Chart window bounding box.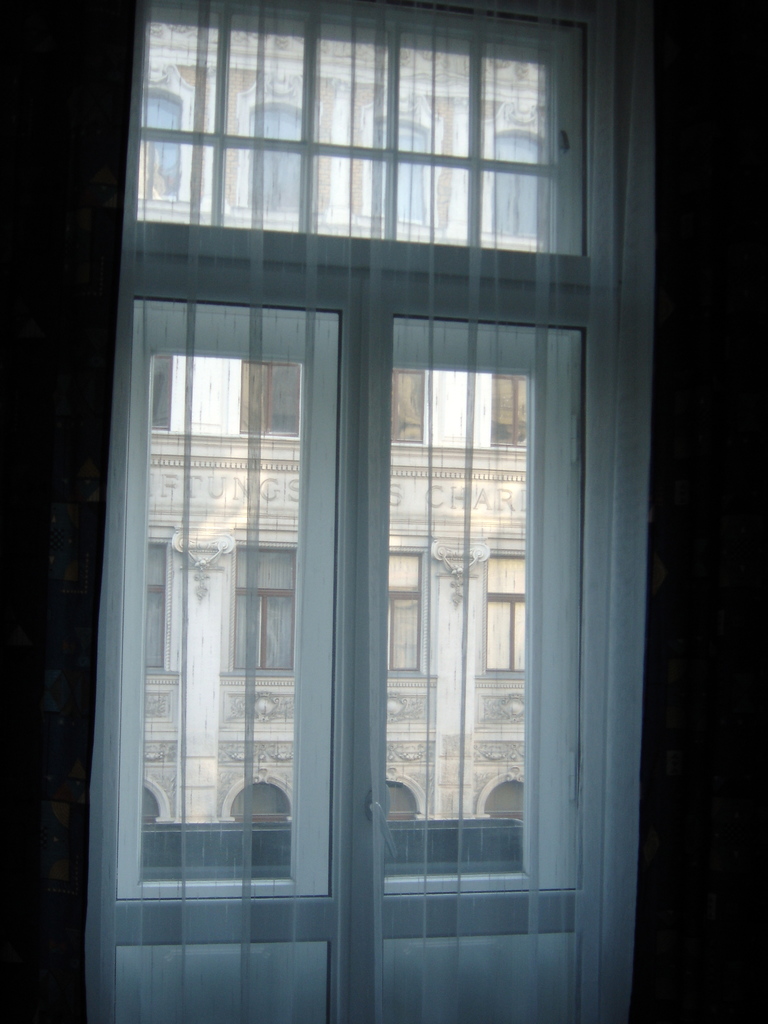
Charted: 391 369 422 438.
